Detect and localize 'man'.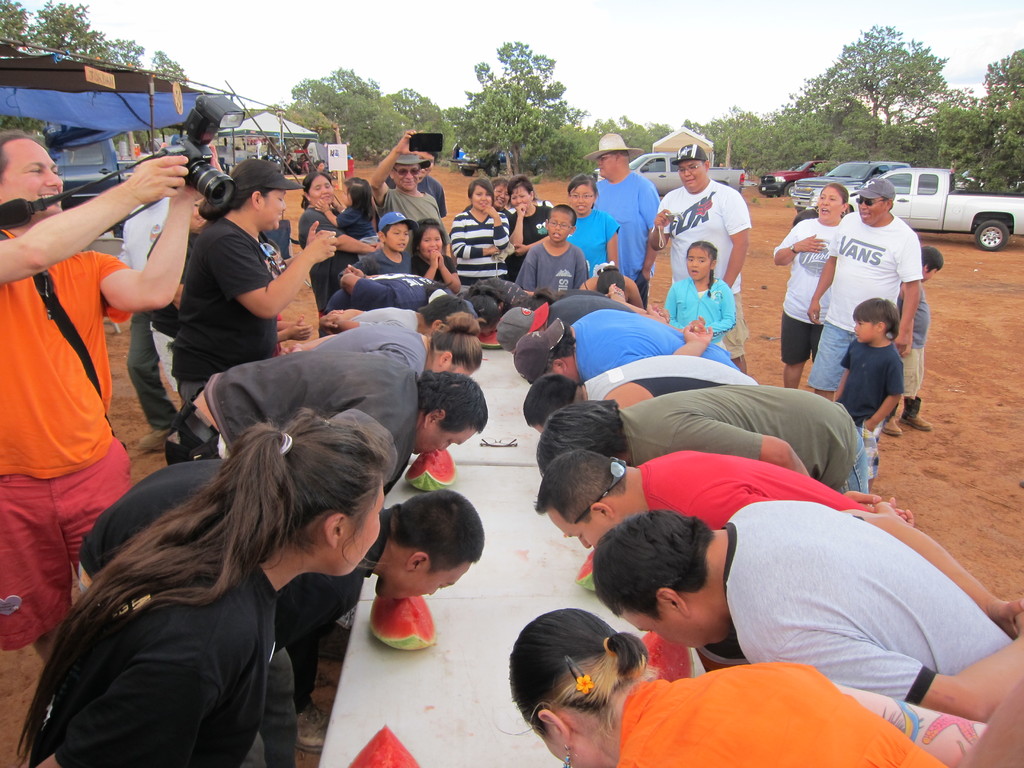
Localized at 120,188,177,452.
